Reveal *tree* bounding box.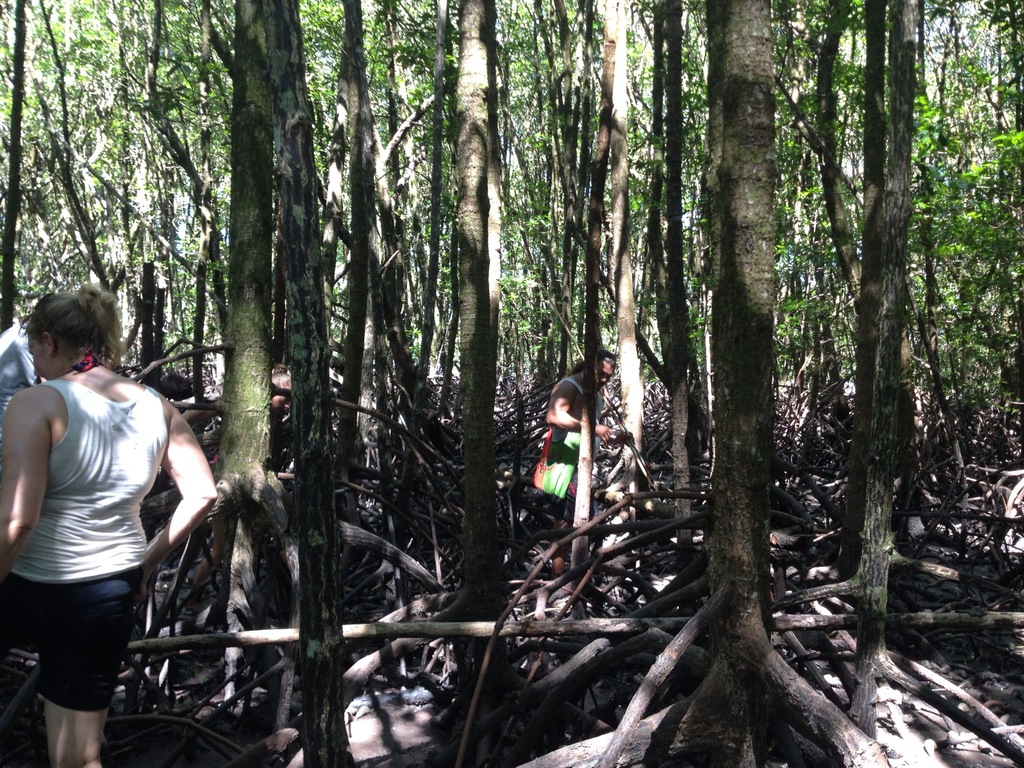
Revealed: bbox=(433, 1, 519, 616).
